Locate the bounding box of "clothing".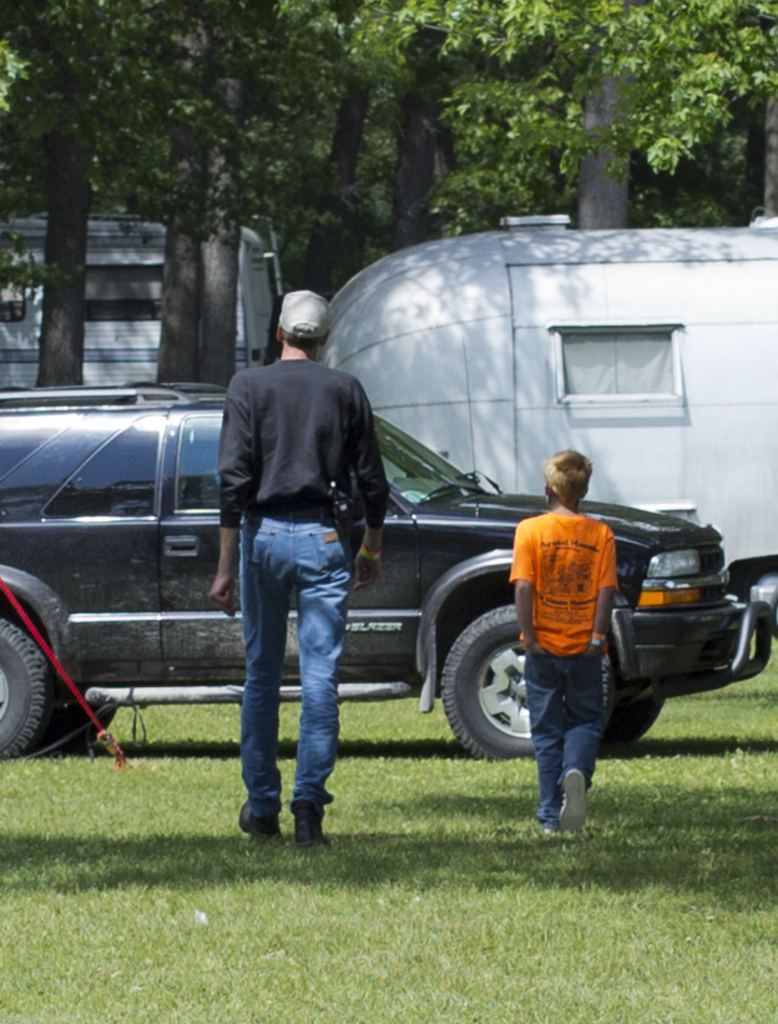
Bounding box: [514, 510, 618, 816].
